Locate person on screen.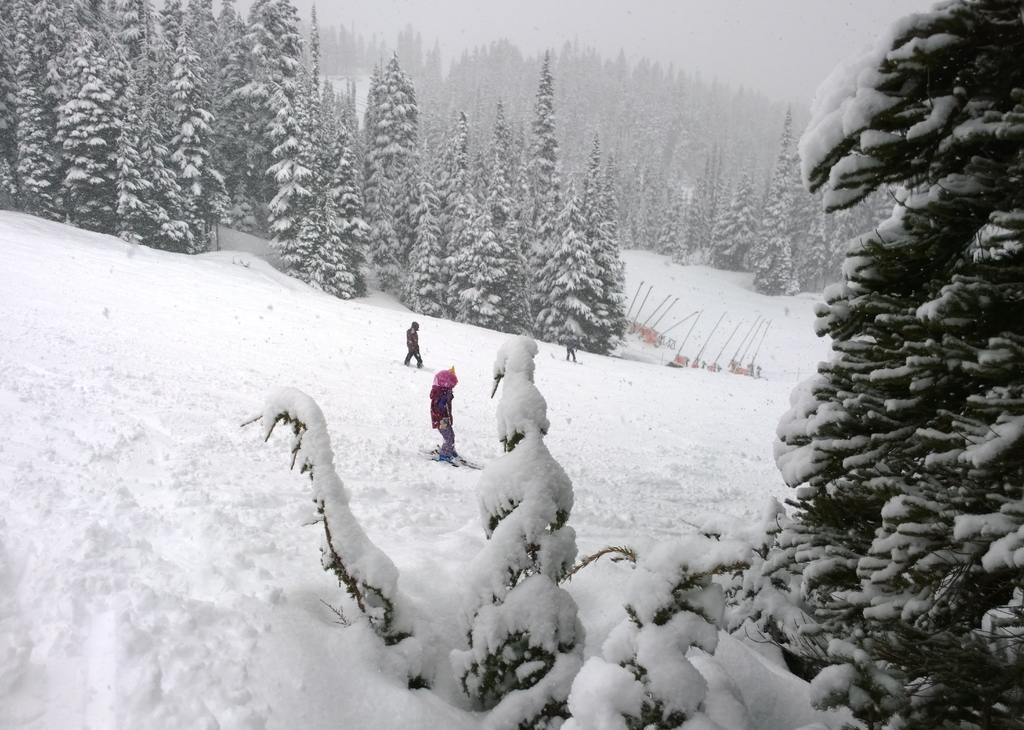
On screen at bbox=[403, 317, 426, 372].
